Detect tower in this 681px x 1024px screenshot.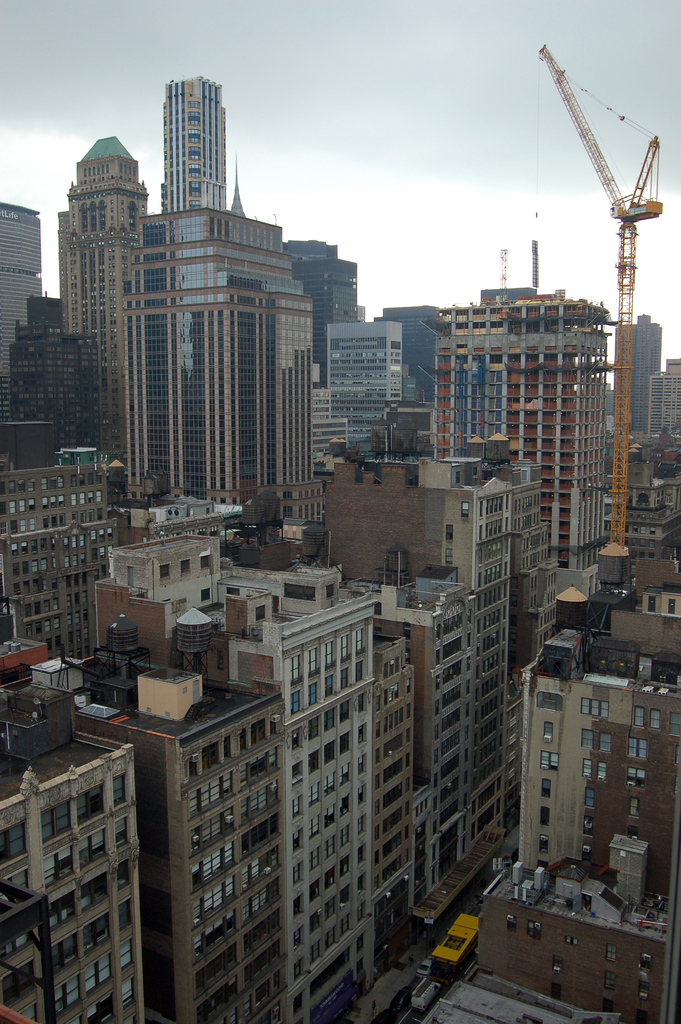
Detection: {"left": 319, "top": 472, "right": 503, "bottom": 879}.
